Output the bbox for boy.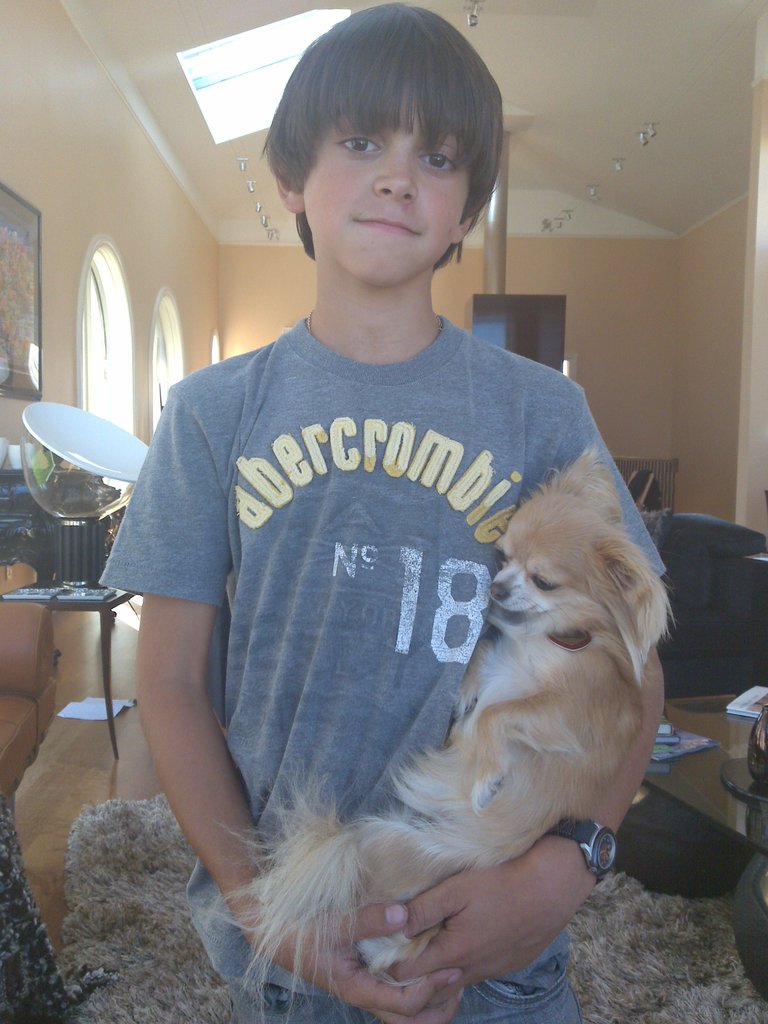
bbox=(101, 0, 665, 1023).
